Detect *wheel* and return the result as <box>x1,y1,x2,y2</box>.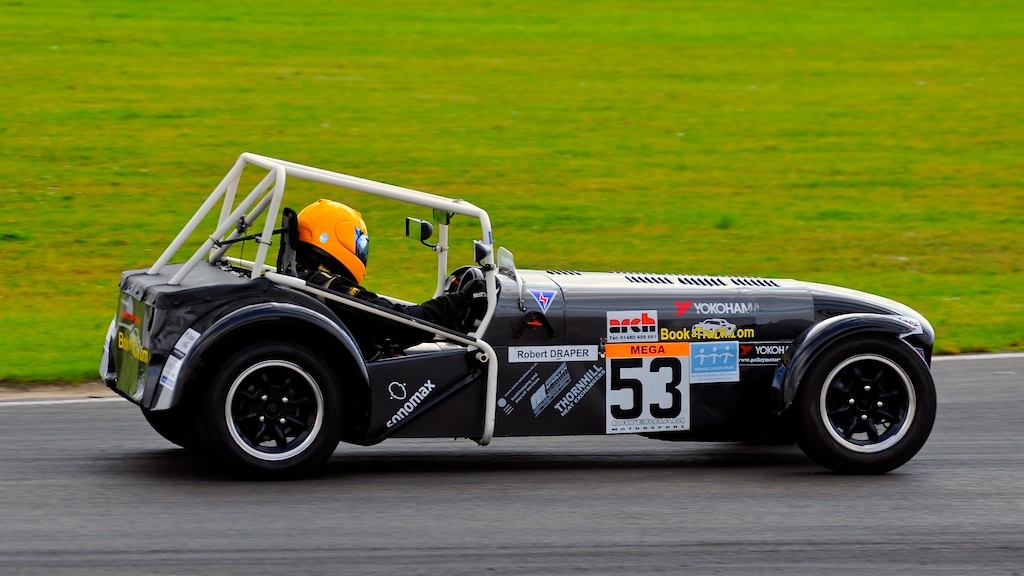
<box>440,265,488,341</box>.
